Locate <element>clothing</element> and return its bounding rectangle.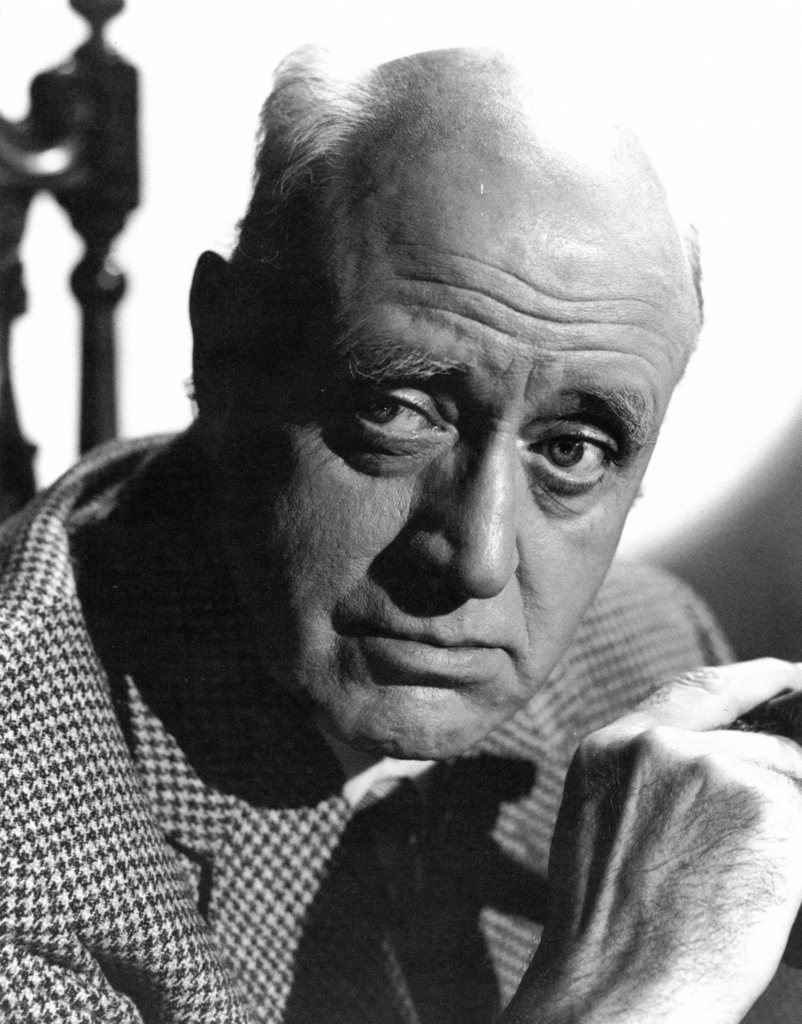
<box>0,612,771,1023</box>.
